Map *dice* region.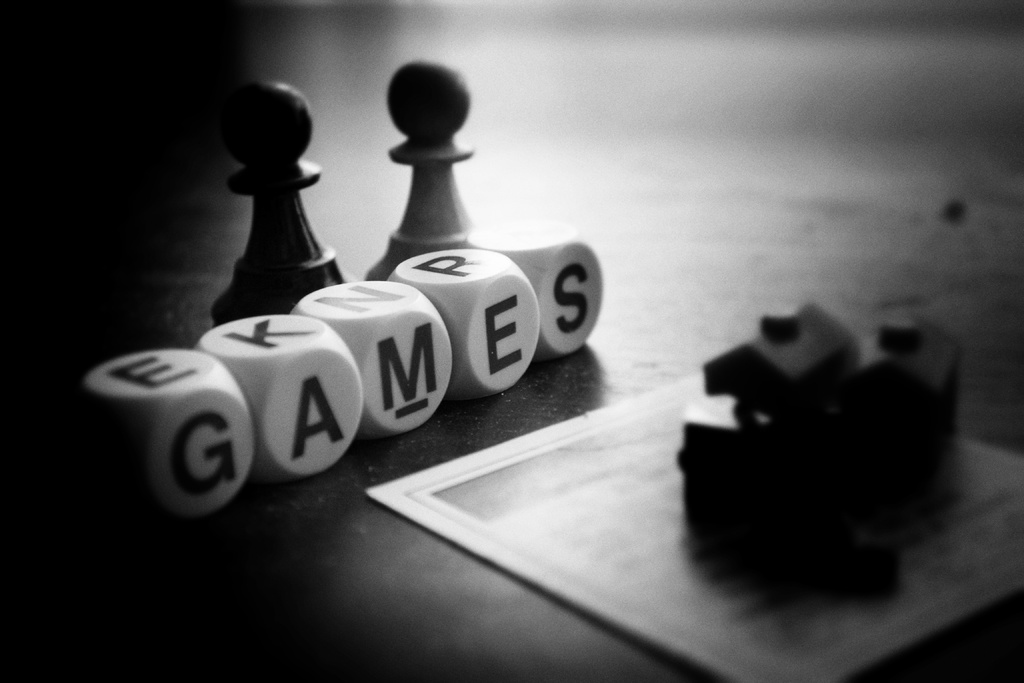
Mapped to detection(389, 244, 541, 404).
